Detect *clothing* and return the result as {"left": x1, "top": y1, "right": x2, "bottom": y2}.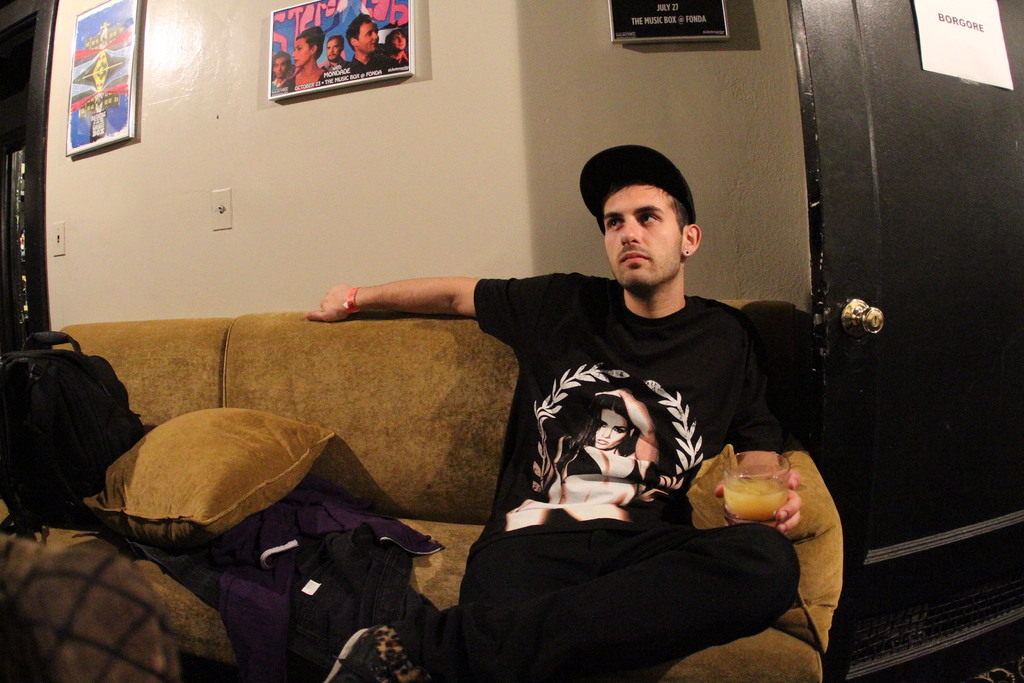
{"left": 281, "top": 67, "right": 333, "bottom": 94}.
